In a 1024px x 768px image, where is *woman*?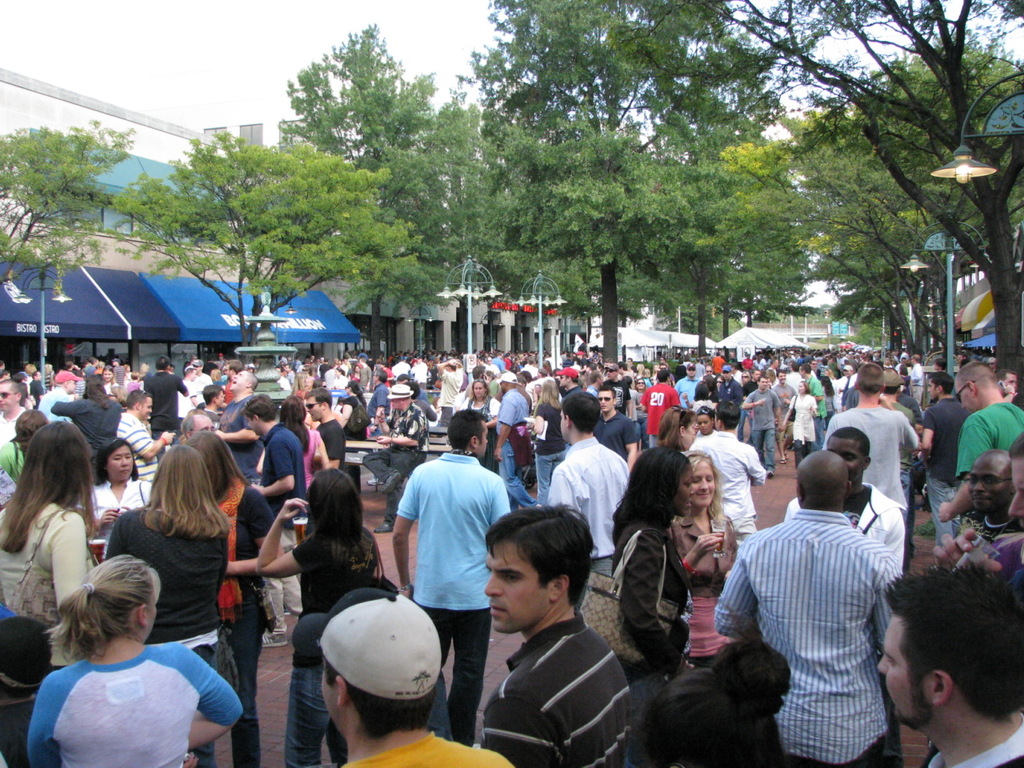
110,442,234,767.
